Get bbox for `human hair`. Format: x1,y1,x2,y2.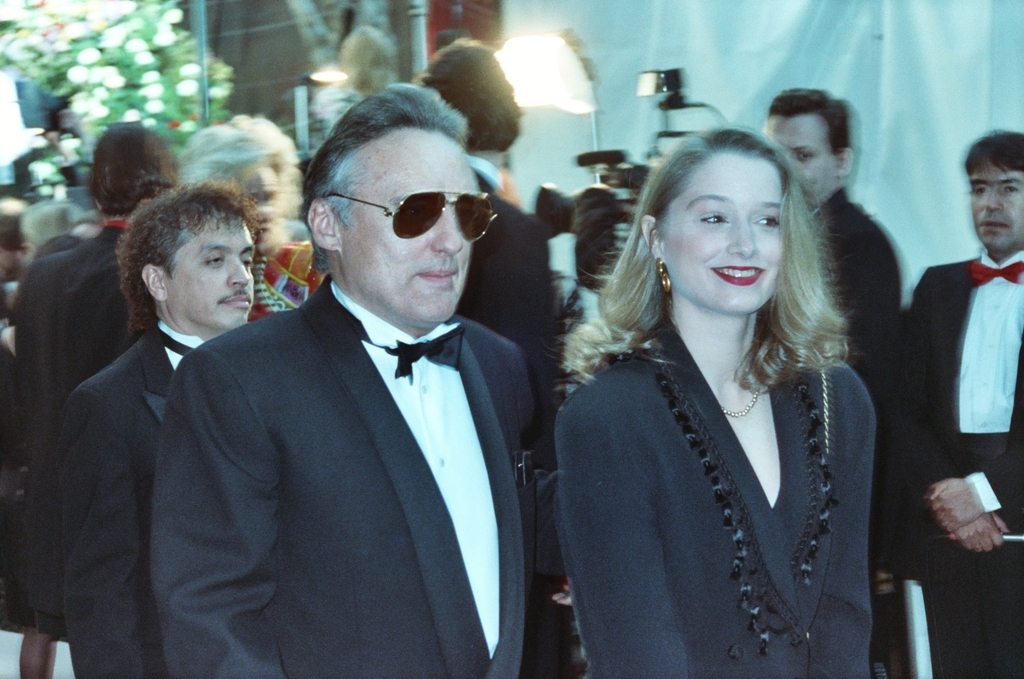
962,121,1023,181.
